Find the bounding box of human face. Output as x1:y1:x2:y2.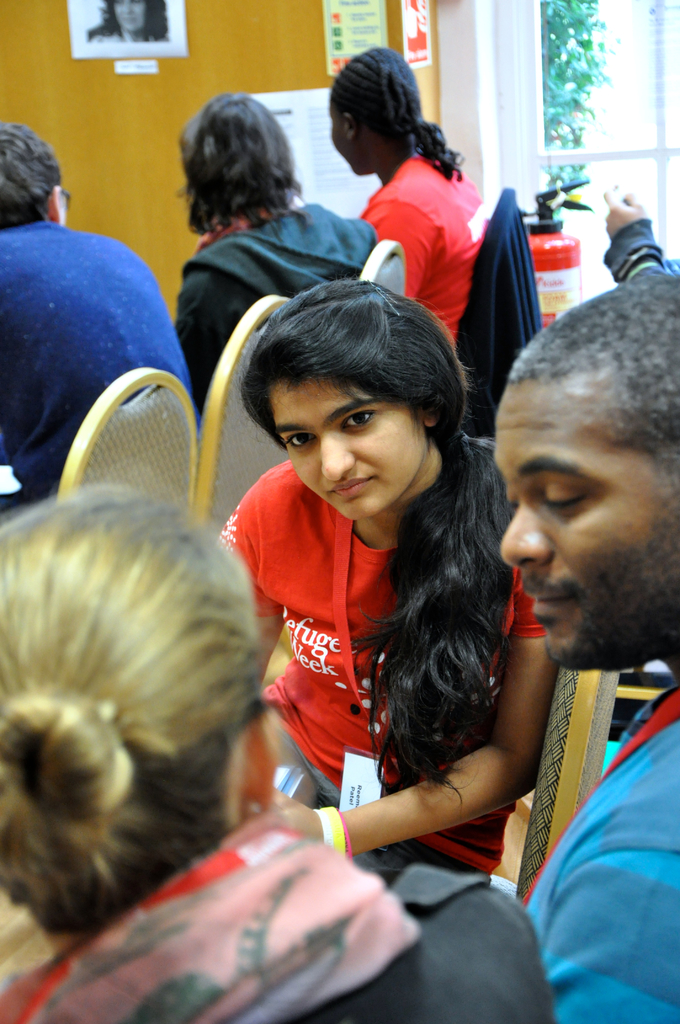
281:381:435:512.
